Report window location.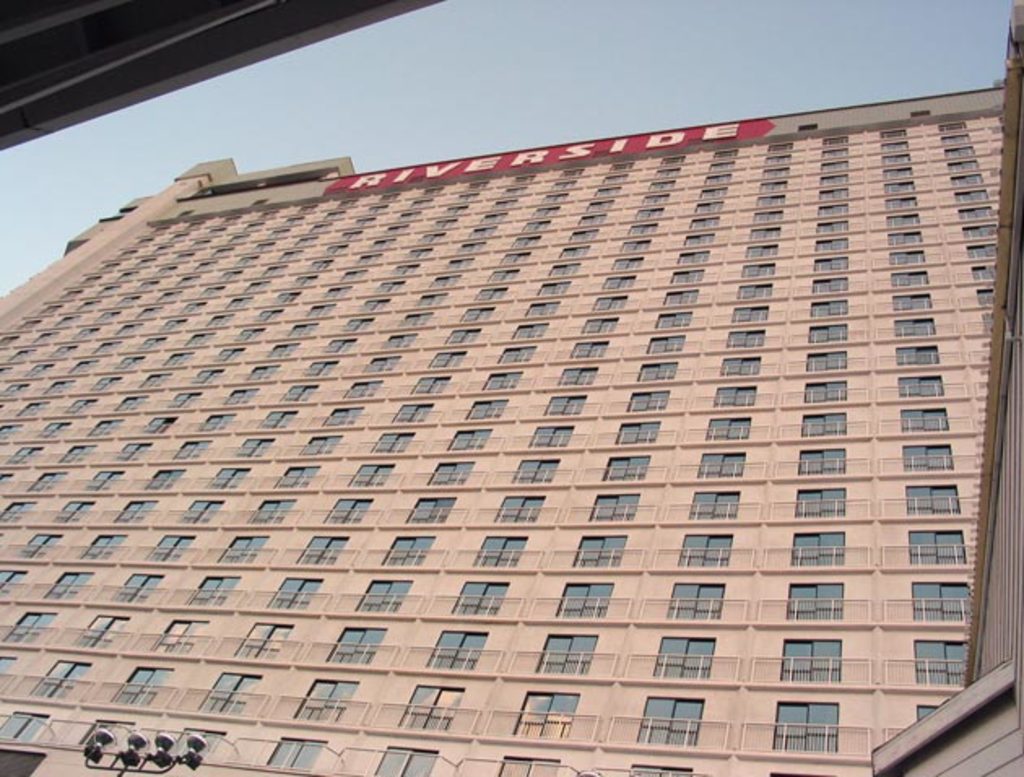
Report: x1=29 y1=660 x2=89 y2=699.
